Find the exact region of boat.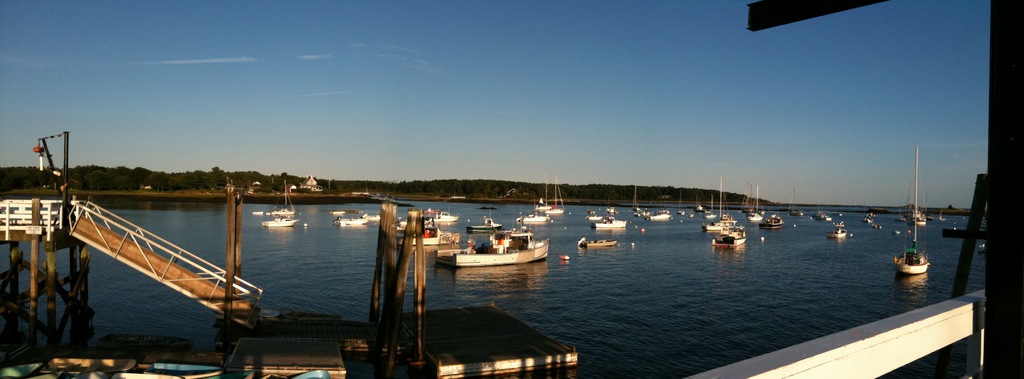
Exact region: x1=548 y1=174 x2=572 y2=217.
